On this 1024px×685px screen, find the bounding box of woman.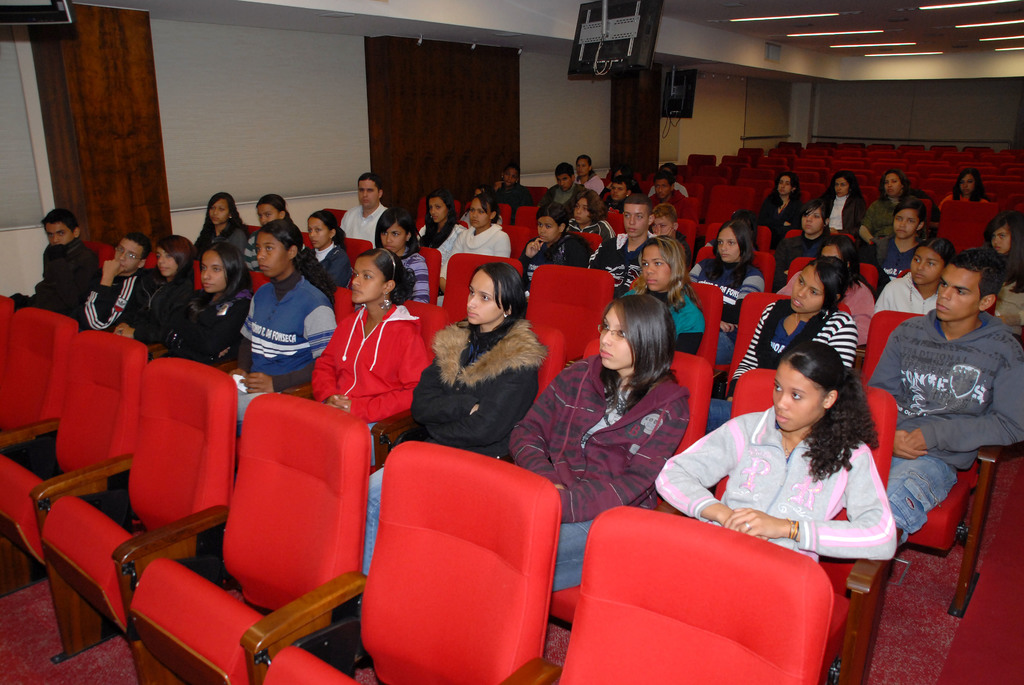
Bounding box: [left=572, top=150, right=601, bottom=191].
